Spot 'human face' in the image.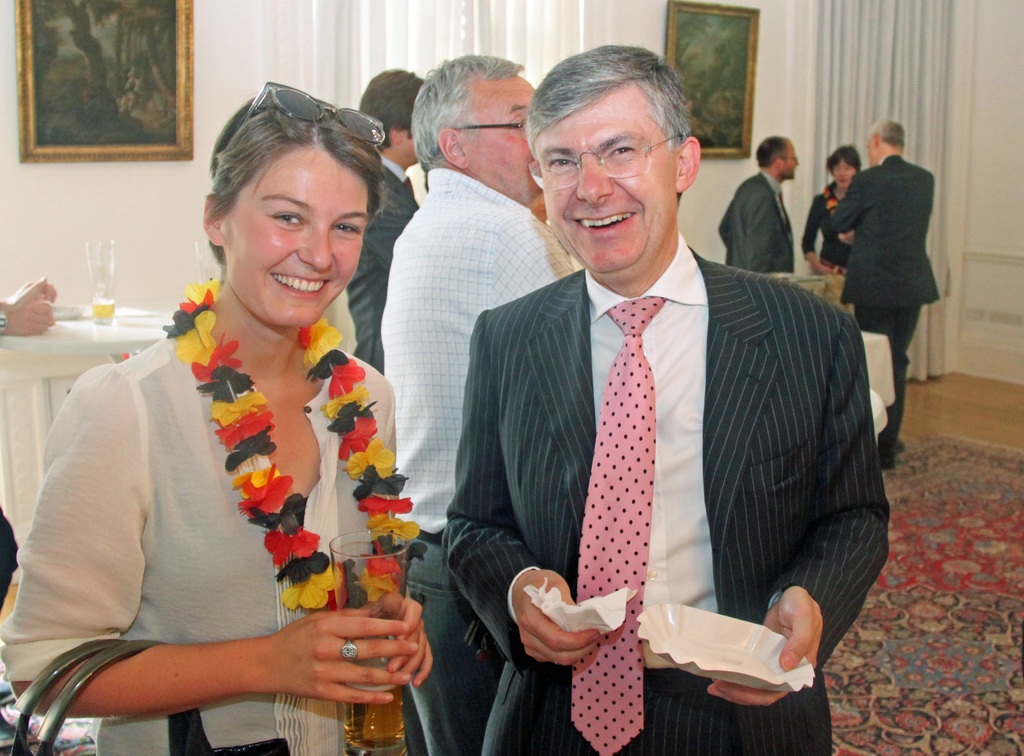
'human face' found at 535:86:674:275.
